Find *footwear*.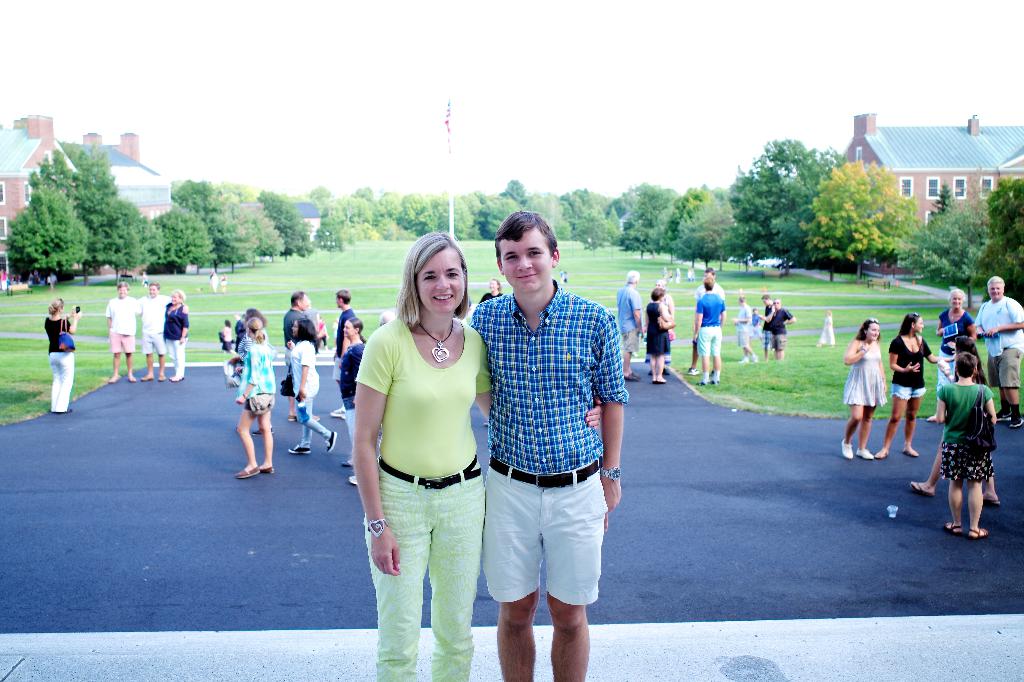
detection(624, 372, 644, 384).
